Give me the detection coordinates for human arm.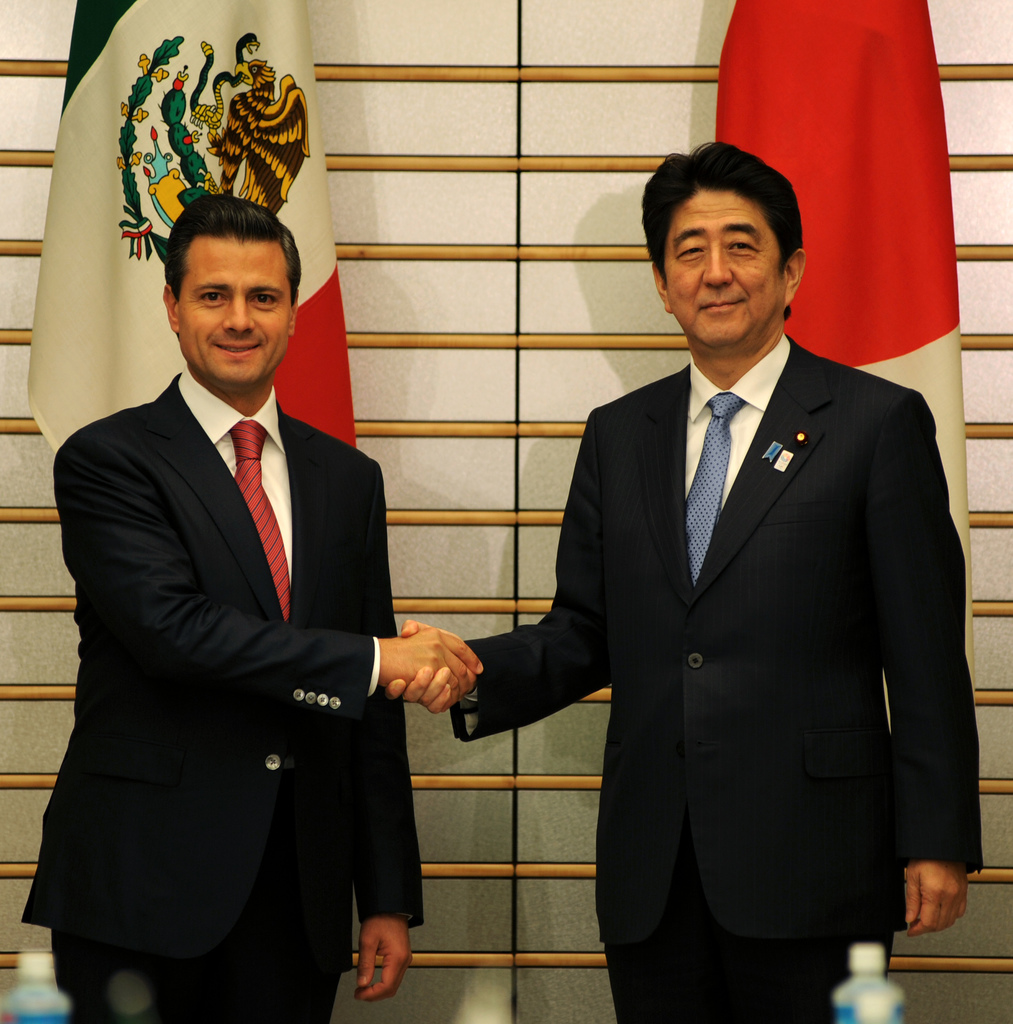
(left=381, top=405, right=621, bottom=721).
